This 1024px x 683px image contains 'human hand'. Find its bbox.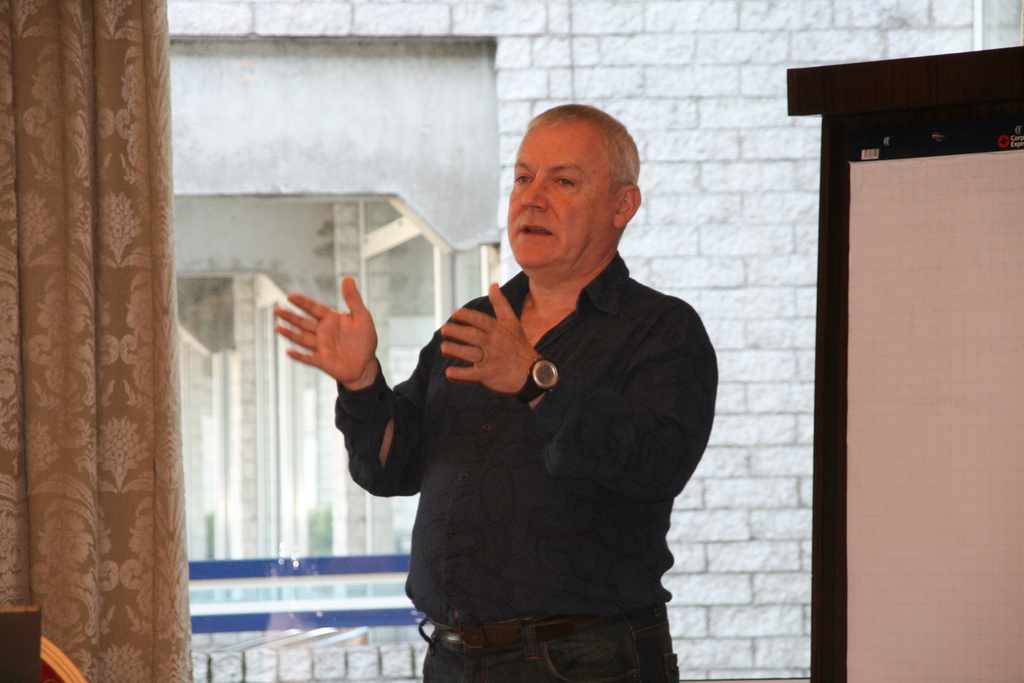
box(274, 274, 379, 383).
